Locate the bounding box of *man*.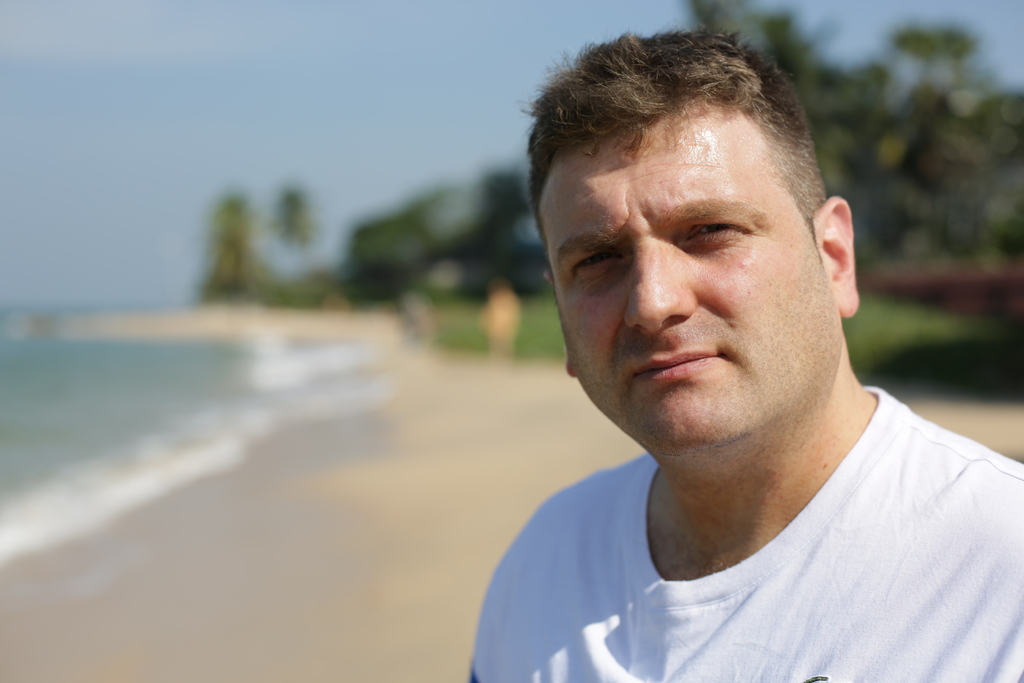
Bounding box: [x1=460, y1=37, x2=1023, y2=682].
